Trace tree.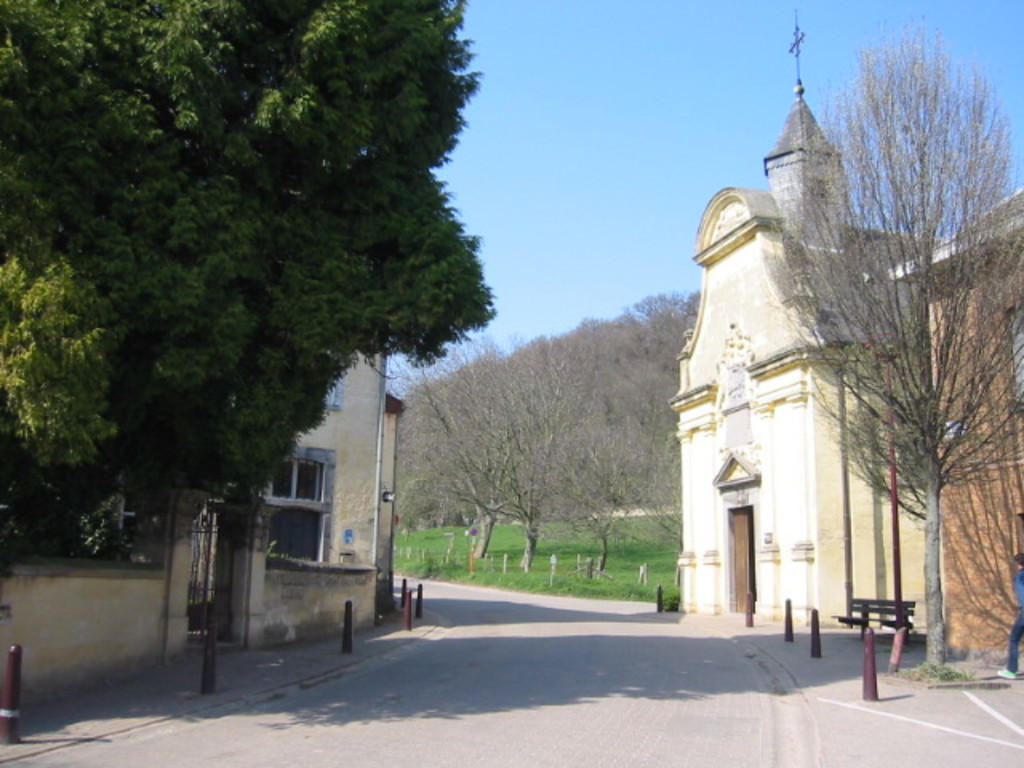
Traced to (470,318,602,597).
